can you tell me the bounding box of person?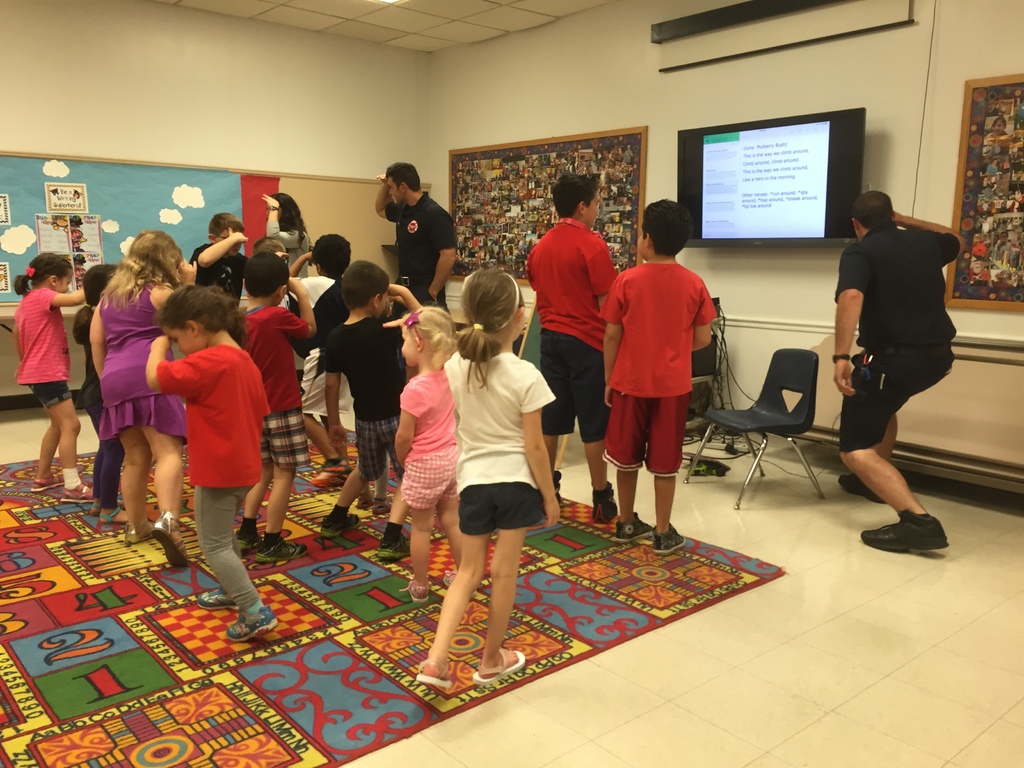
rect(603, 210, 721, 561).
